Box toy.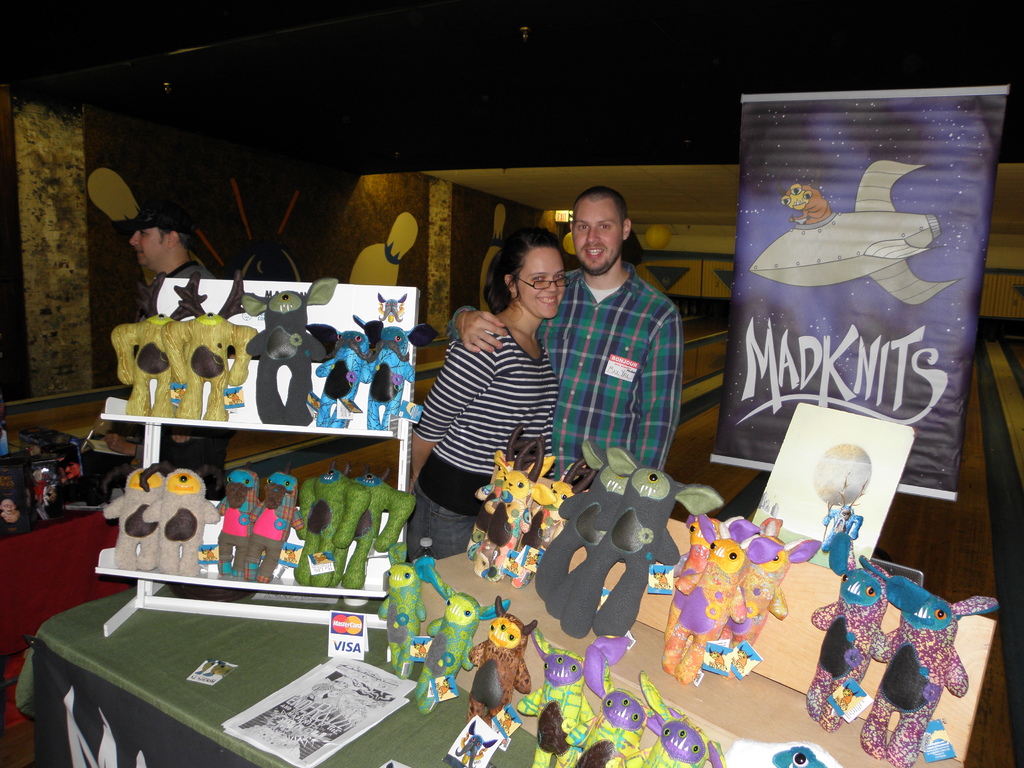
bbox=[96, 465, 165, 574].
